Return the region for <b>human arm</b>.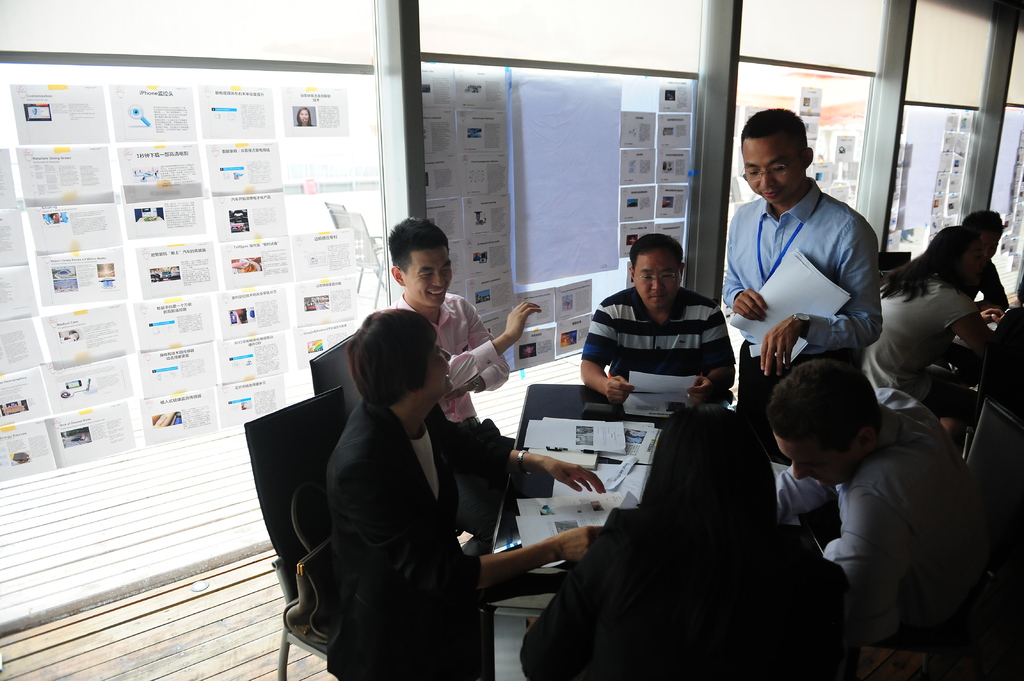
[x1=932, y1=287, x2=995, y2=361].
